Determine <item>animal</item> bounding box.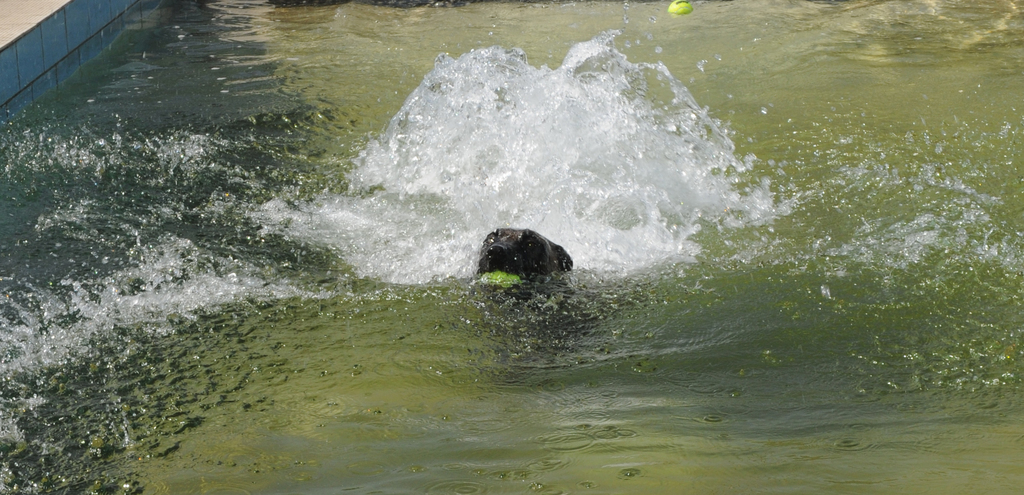
Determined: bbox=(472, 224, 575, 288).
